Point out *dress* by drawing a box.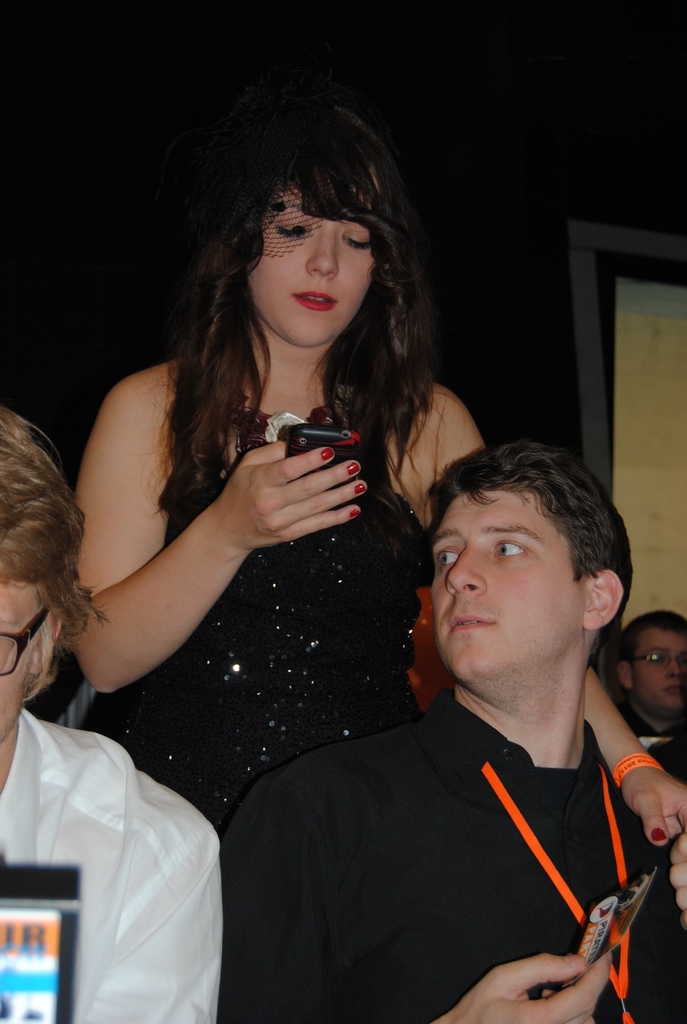
detection(83, 368, 429, 852).
